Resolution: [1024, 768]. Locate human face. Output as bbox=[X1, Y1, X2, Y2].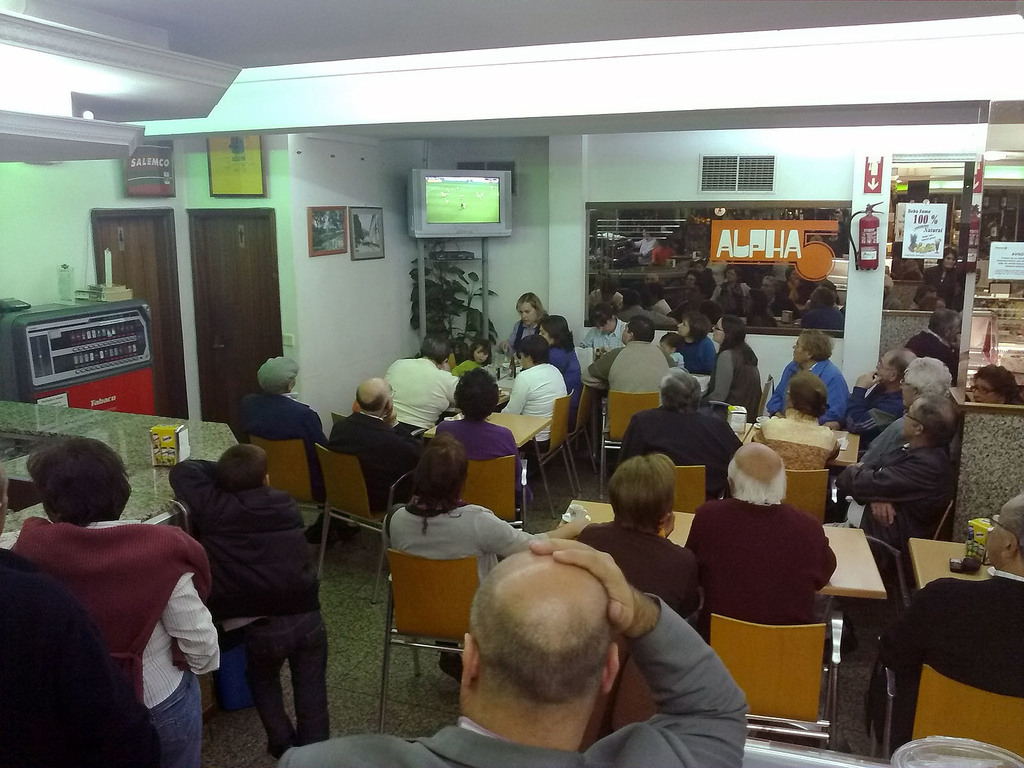
bbox=[900, 401, 922, 436].
